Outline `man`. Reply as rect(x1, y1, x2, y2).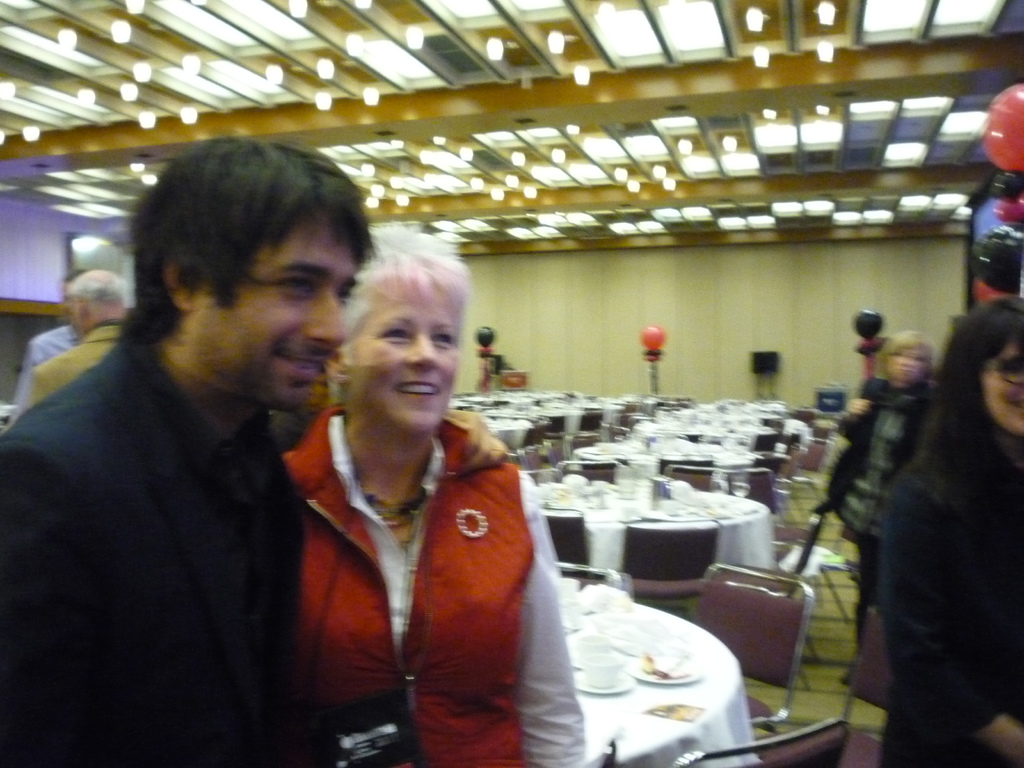
rect(29, 266, 121, 409).
